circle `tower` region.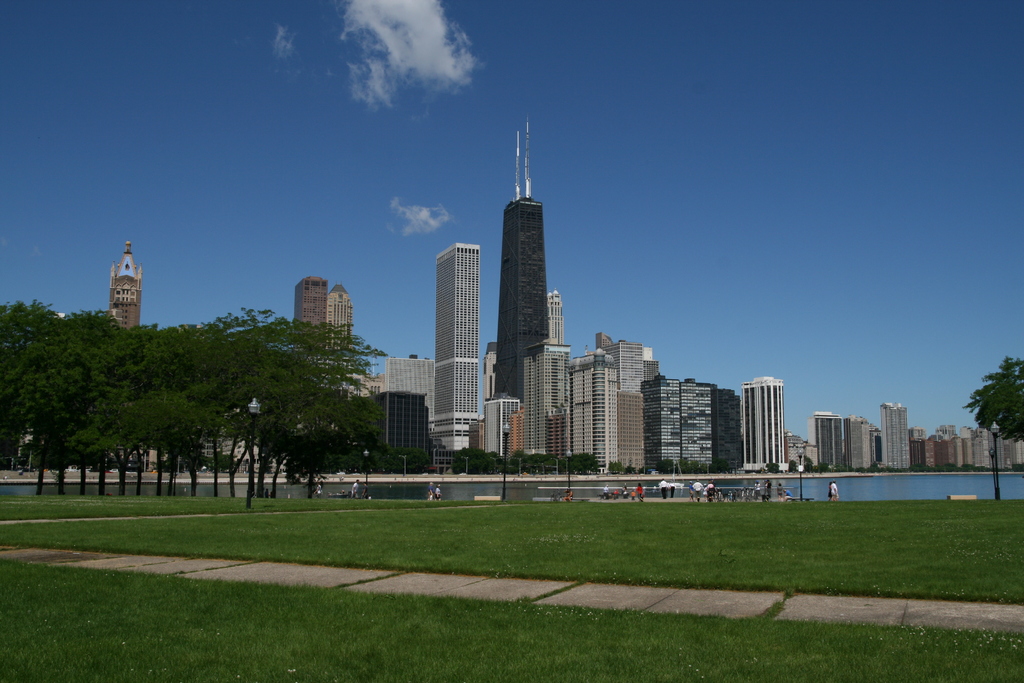
Region: detection(421, 244, 471, 458).
